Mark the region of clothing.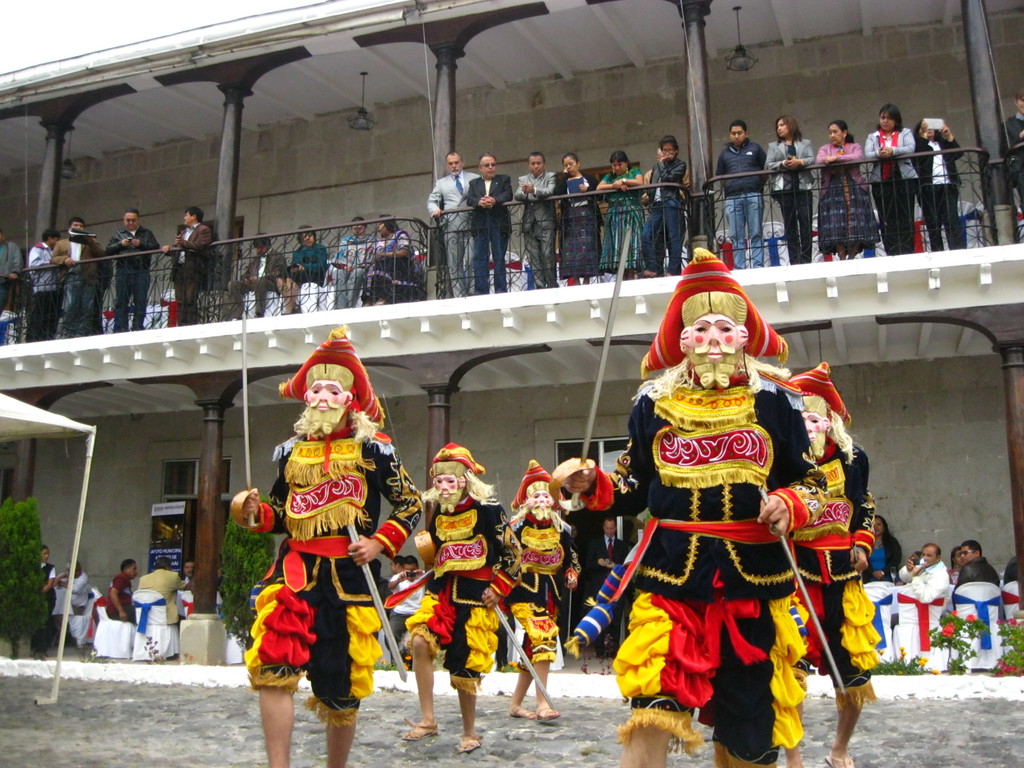
Region: <bbox>108, 569, 139, 626</bbox>.
